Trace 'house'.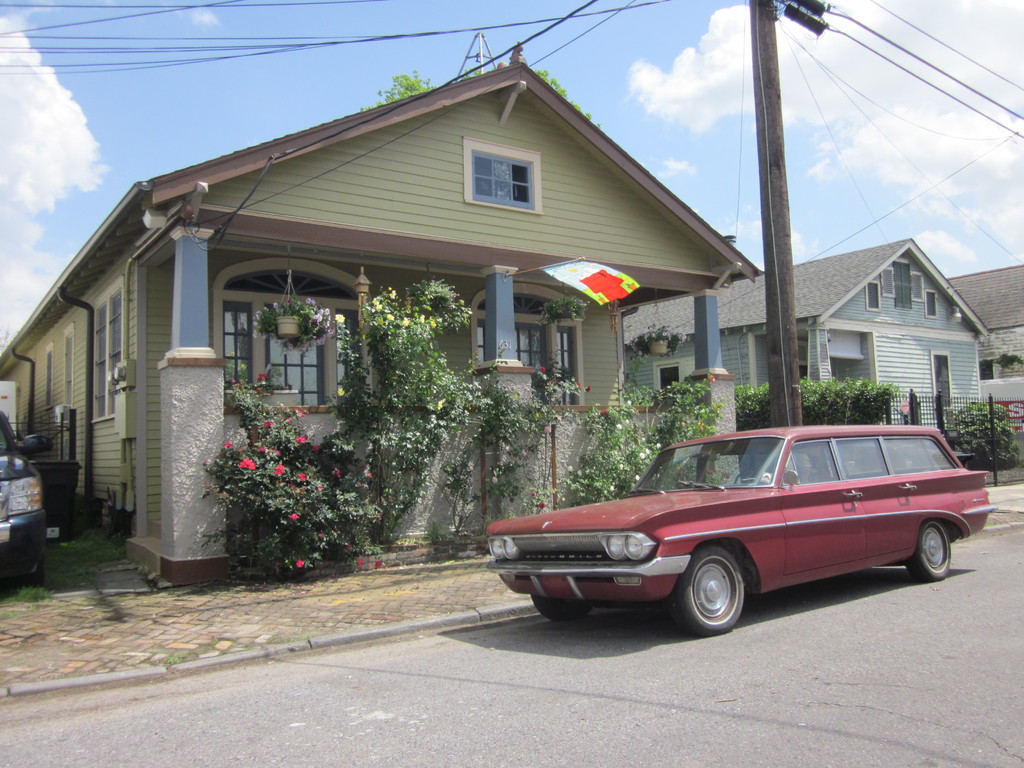
Traced to bbox(0, 29, 771, 589).
